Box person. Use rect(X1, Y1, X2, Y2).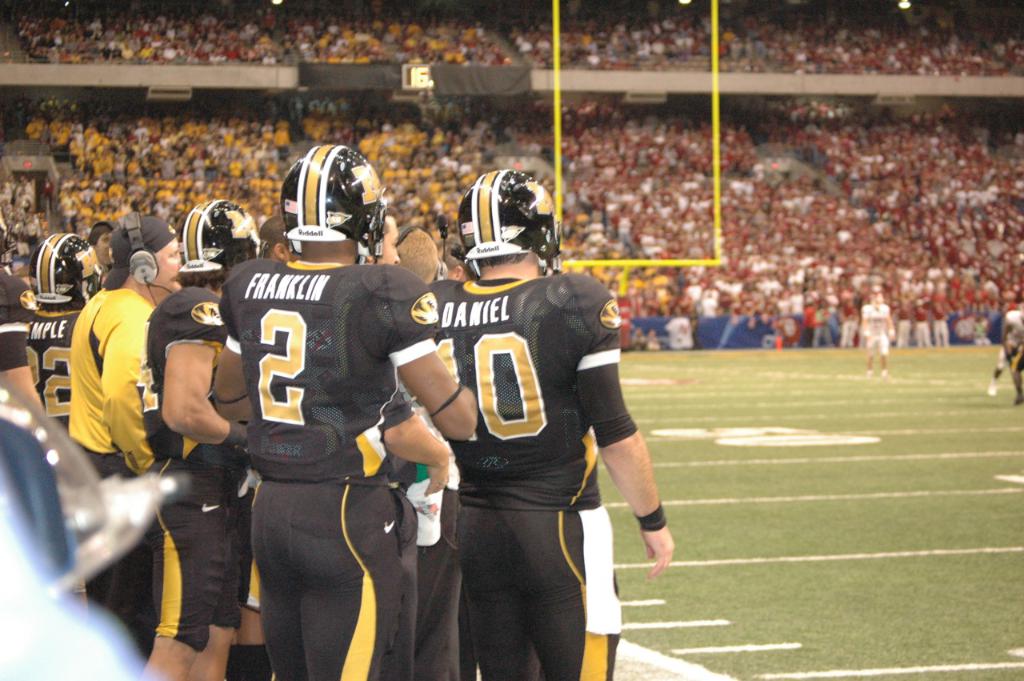
rect(0, 220, 42, 413).
